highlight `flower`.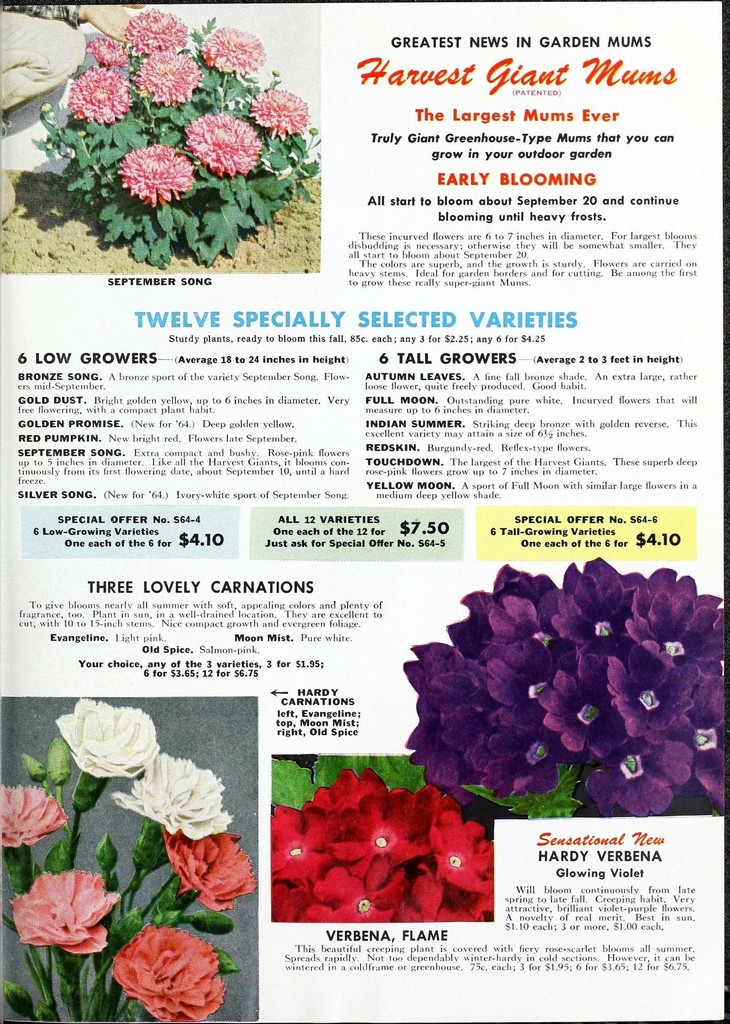
Highlighted region: <bbox>120, 9, 186, 47</bbox>.
